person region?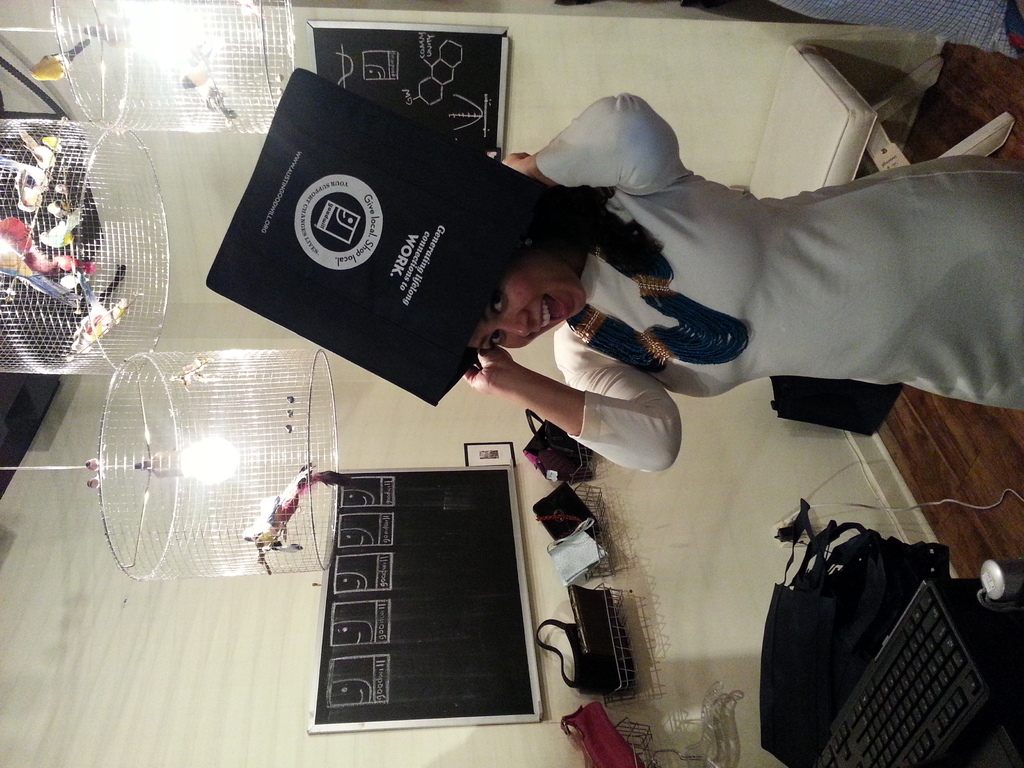
l=771, t=0, r=1023, b=61
